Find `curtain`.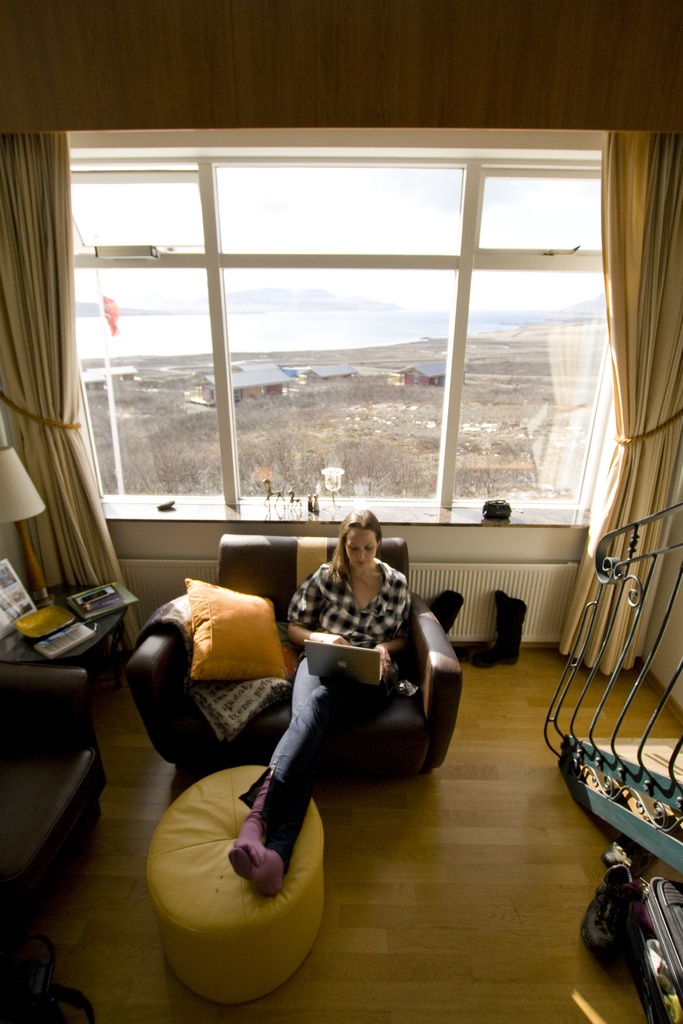
select_region(0, 134, 141, 669).
